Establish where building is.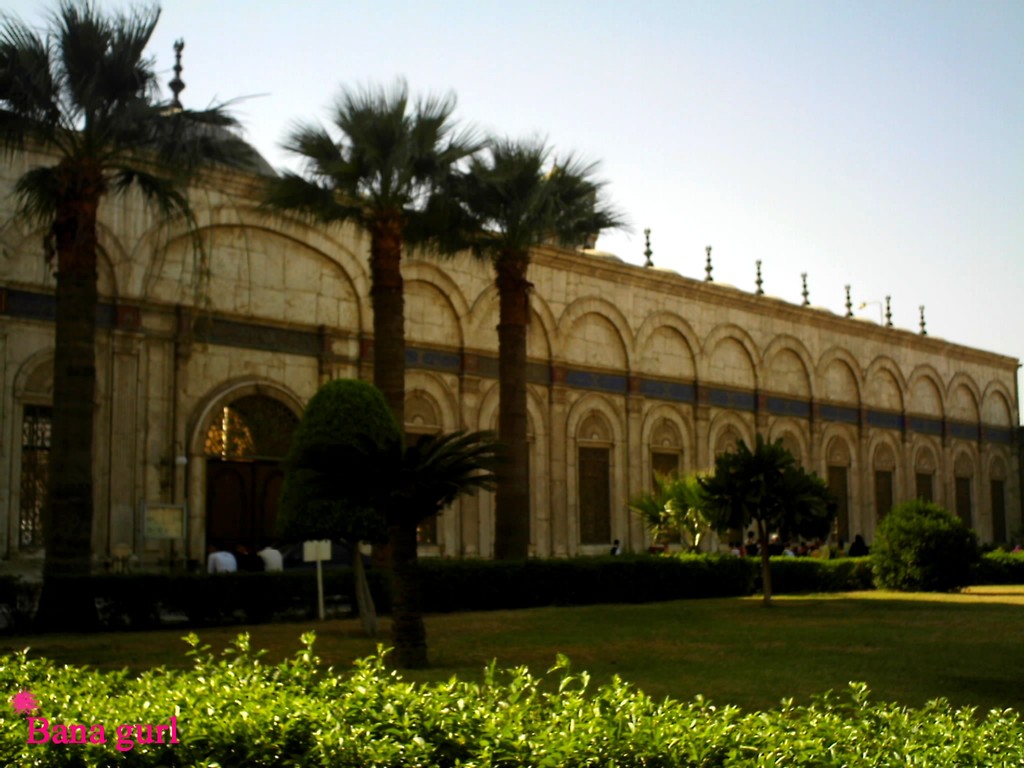
Established at select_region(0, 35, 1023, 579).
